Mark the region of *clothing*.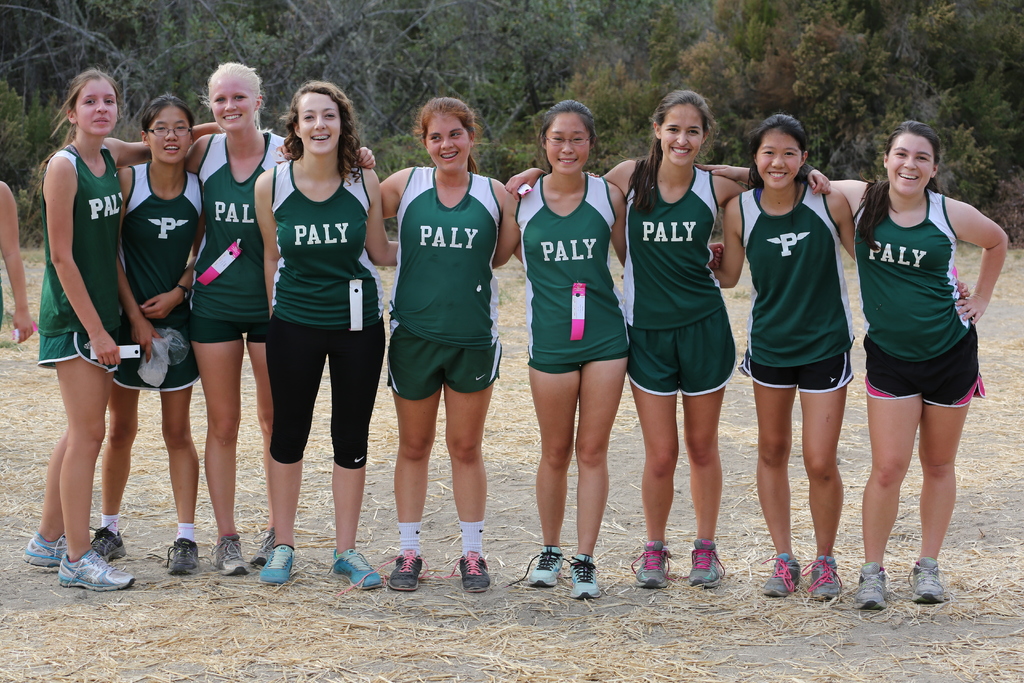
Region: [186, 133, 291, 326].
